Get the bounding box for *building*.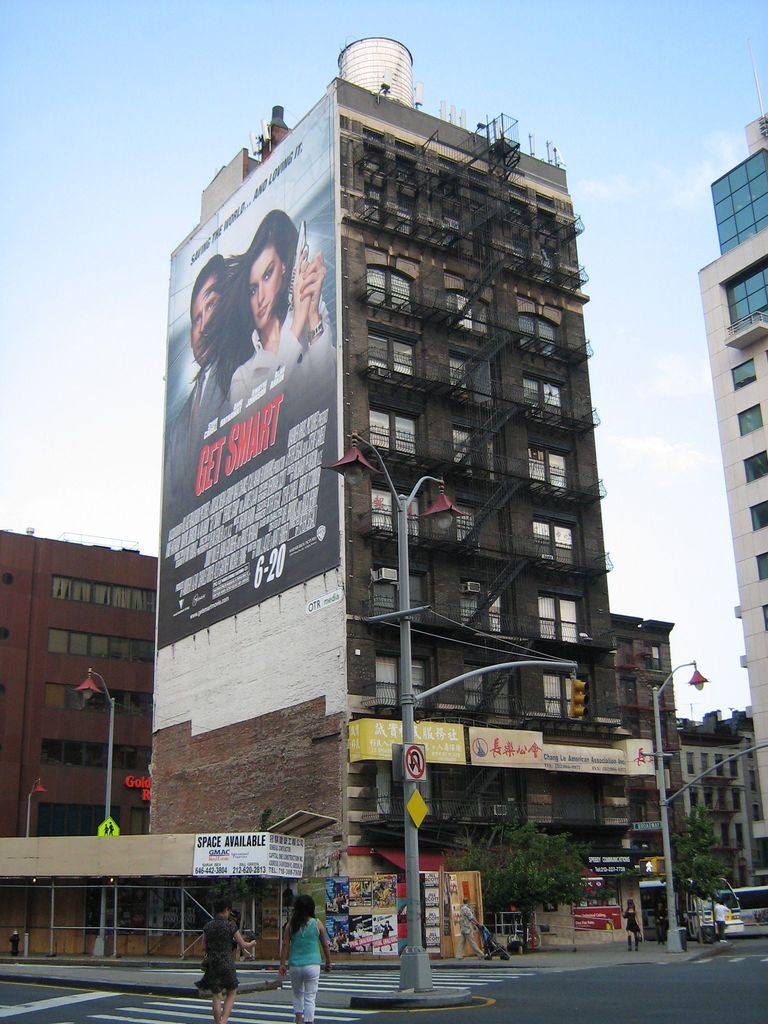
0,528,155,841.
